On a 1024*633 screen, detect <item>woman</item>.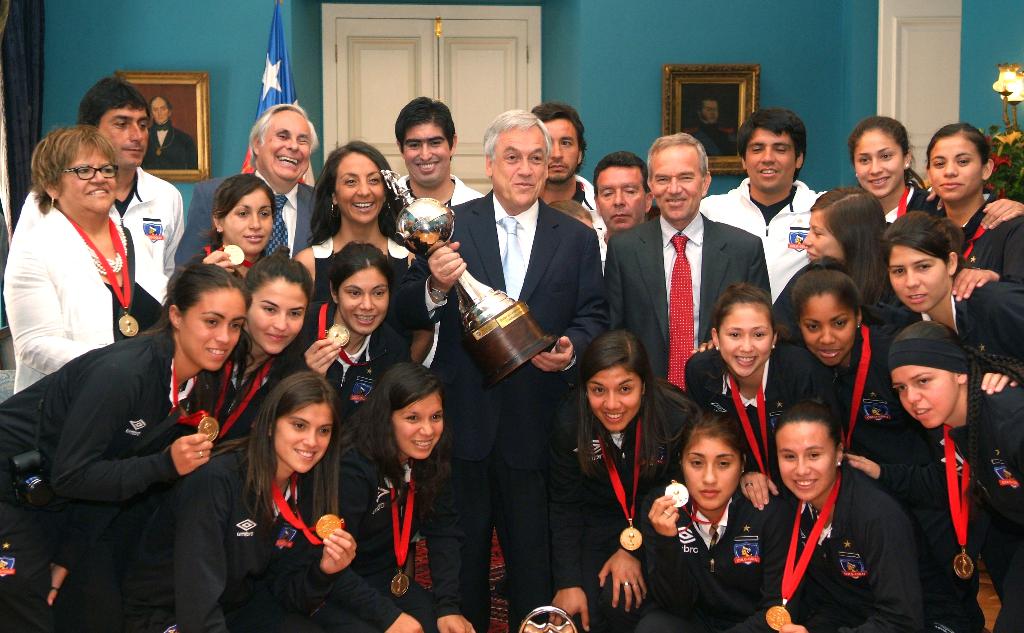
detection(152, 373, 365, 626).
